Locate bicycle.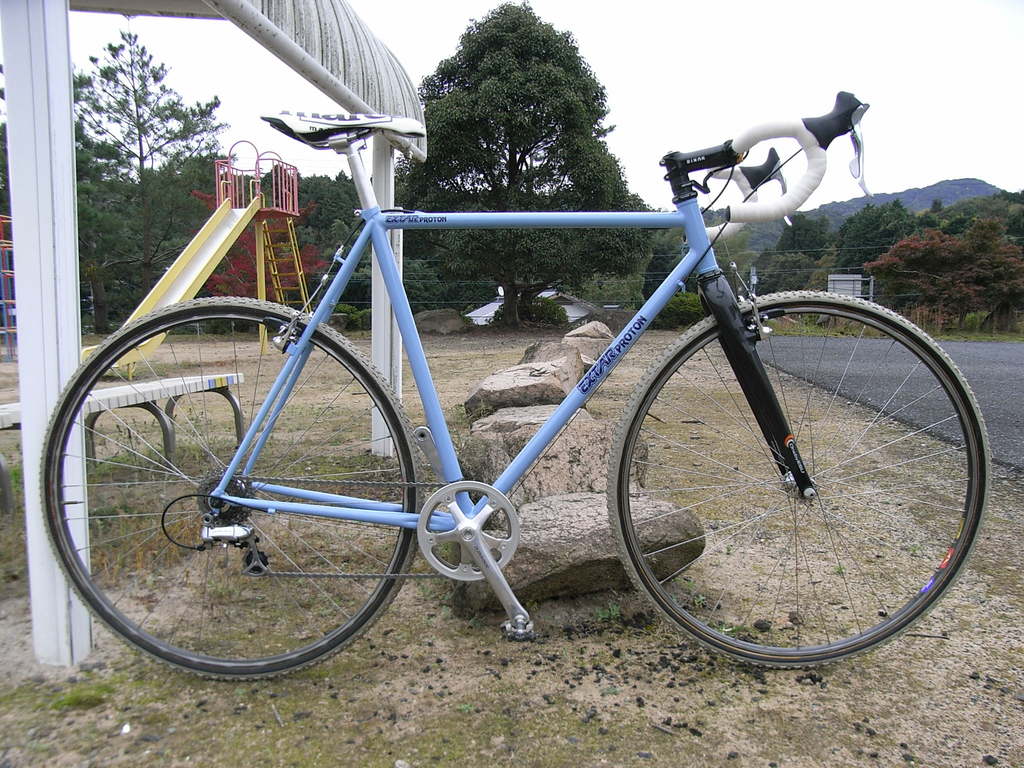
Bounding box: BBox(43, 63, 1016, 700).
